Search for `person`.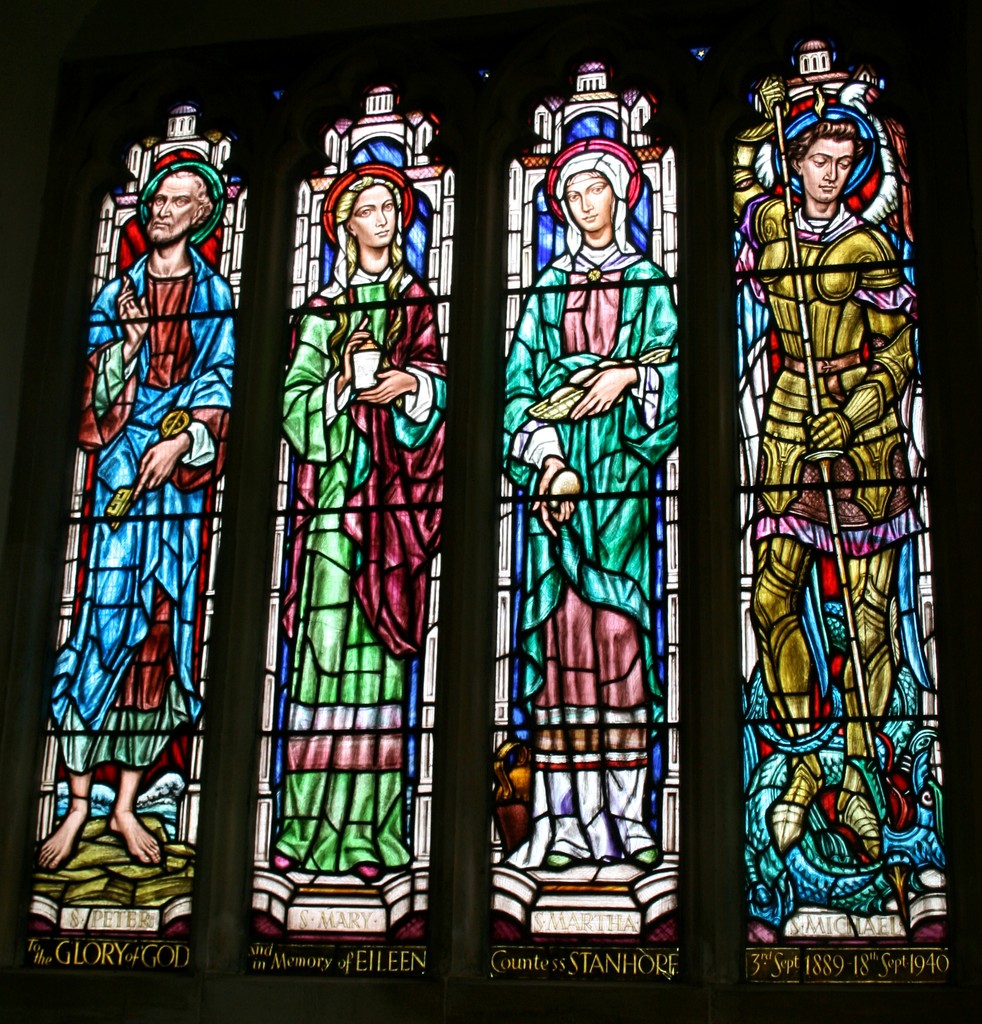
Found at bbox=[72, 162, 240, 867].
